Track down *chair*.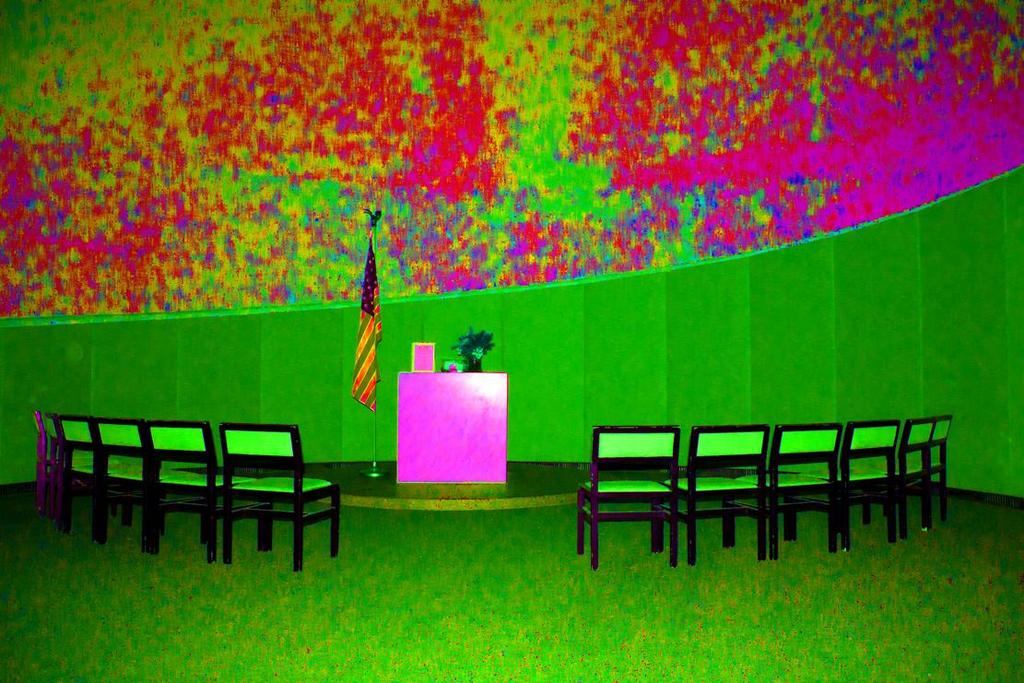
Tracked to select_region(216, 420, 340, 571).
